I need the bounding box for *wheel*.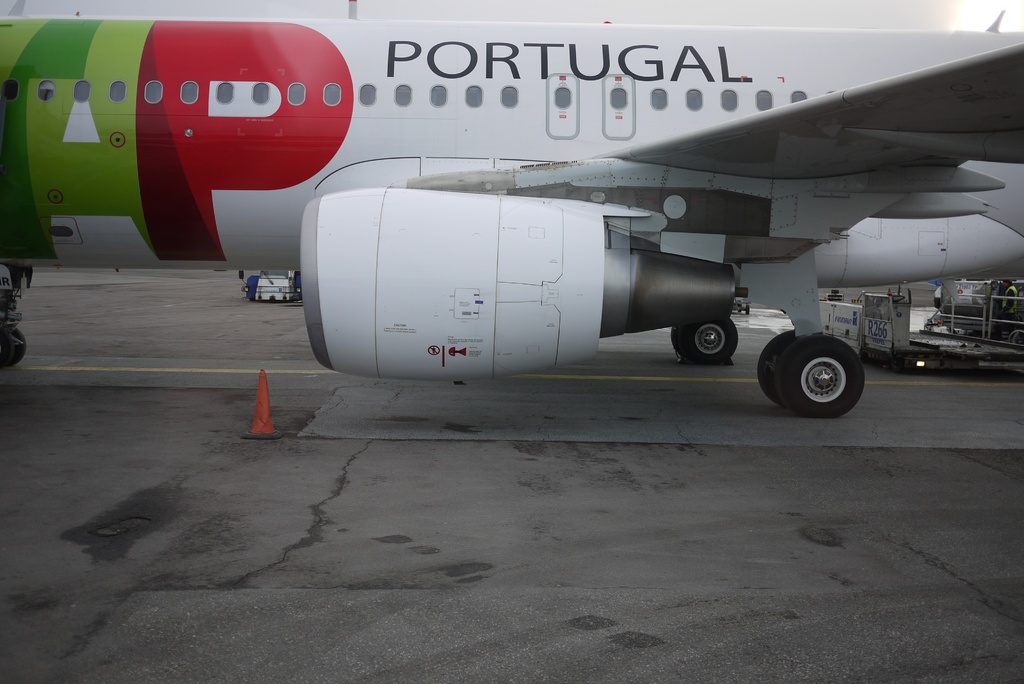
Here it is: left=778, top=335, right=867, bottom=423.
